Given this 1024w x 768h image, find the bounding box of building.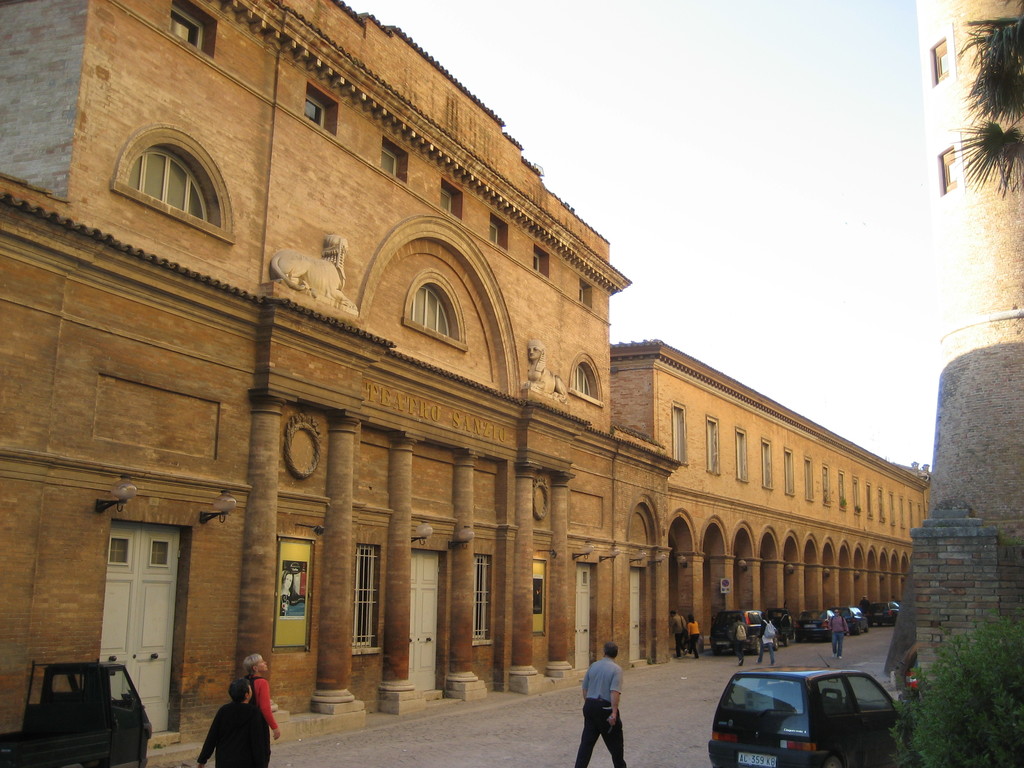
locate(606, 330, 943, 648).
